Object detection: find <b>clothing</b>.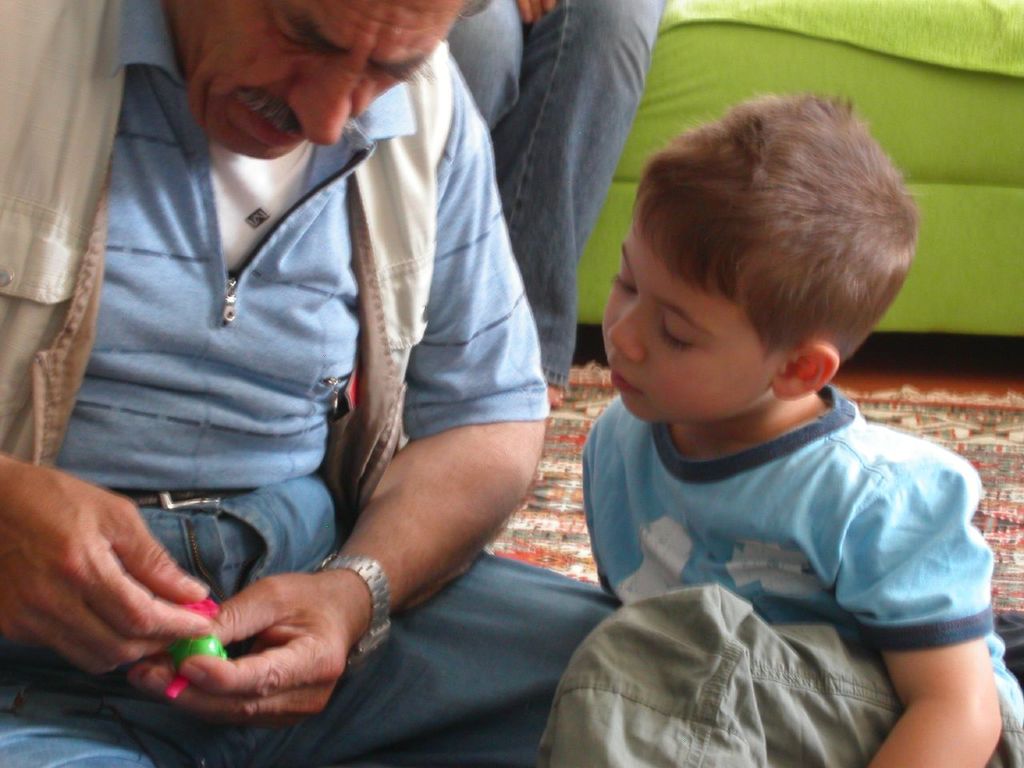
BBox(447, 0, 664, 390).
